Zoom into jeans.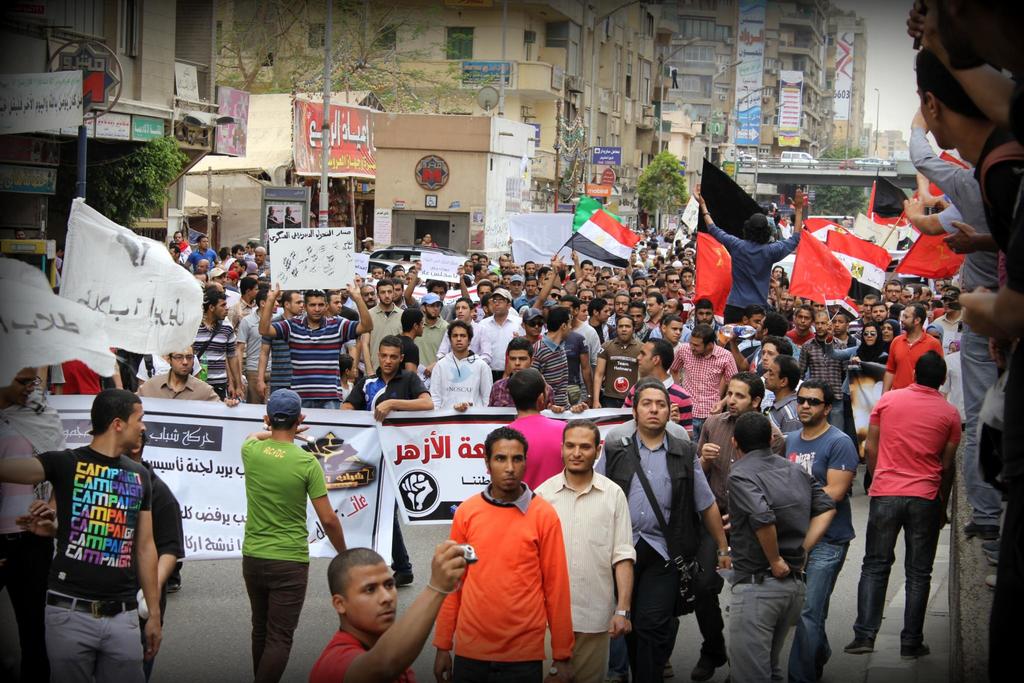
Zoom target: [785, 539, 851, 682].
